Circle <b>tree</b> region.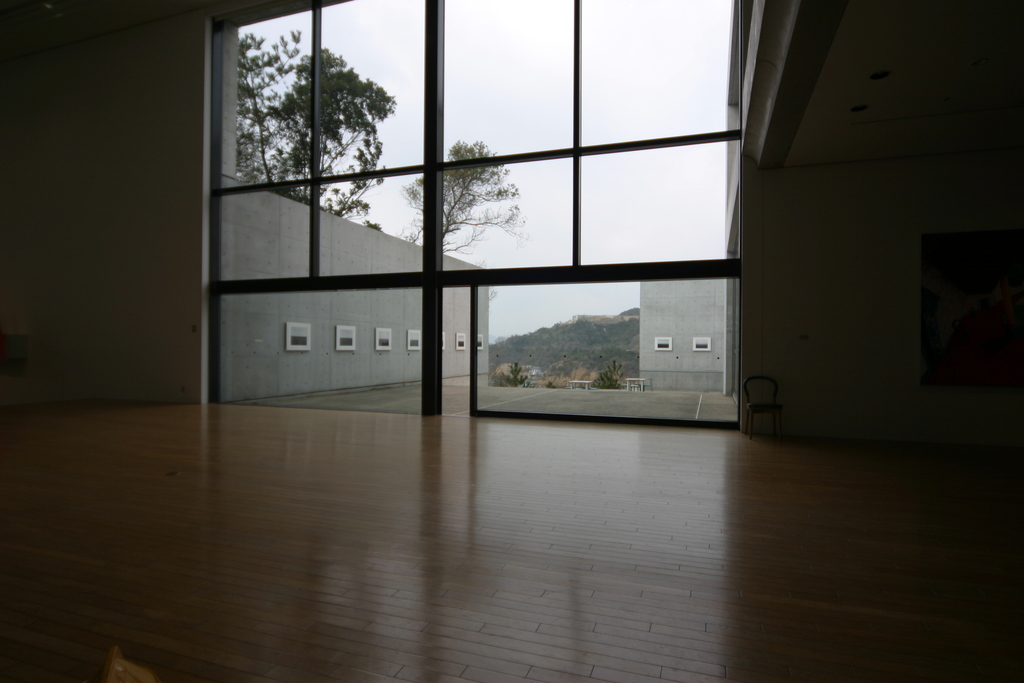
Region: [x1=399, y1=136, x2=536, y2=257].
